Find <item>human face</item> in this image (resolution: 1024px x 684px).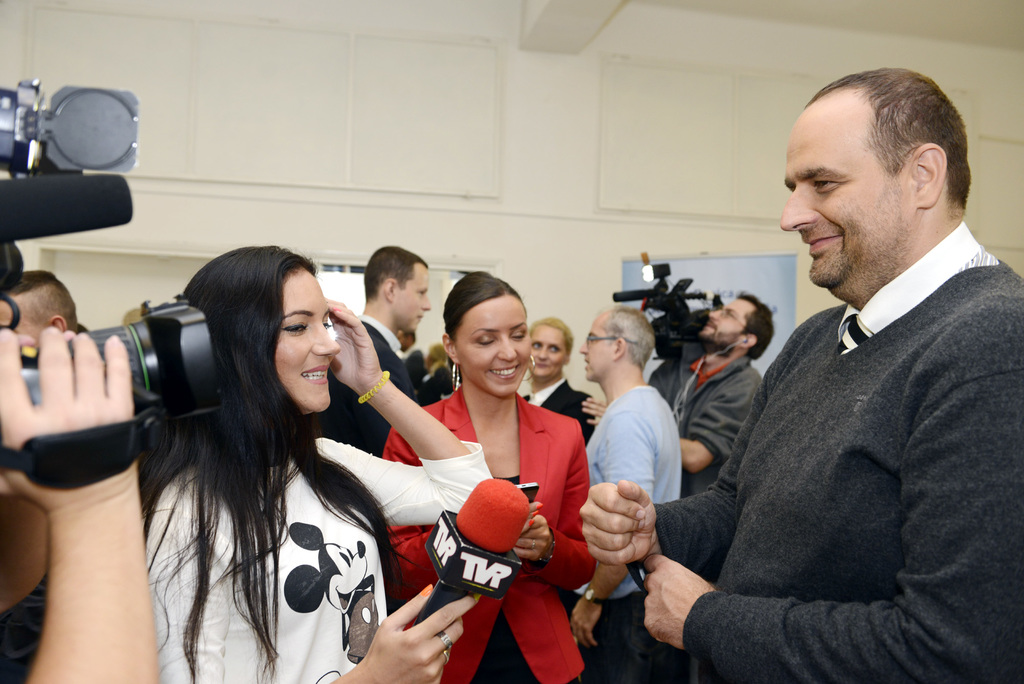
crop(772, 88, 892, 279).
